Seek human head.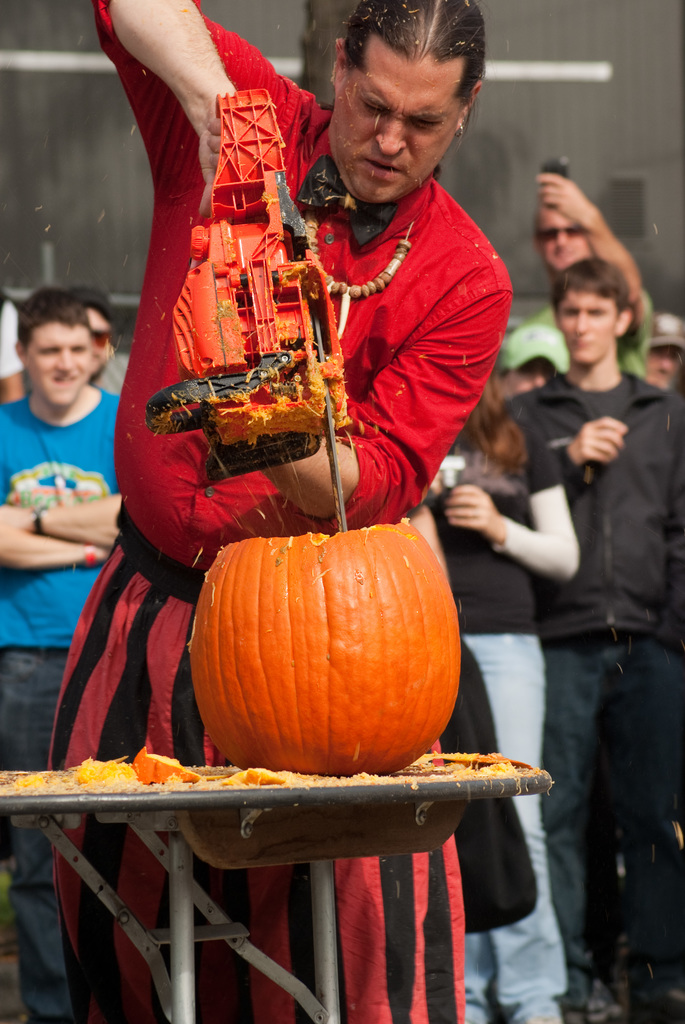
(10,288,92,403).
